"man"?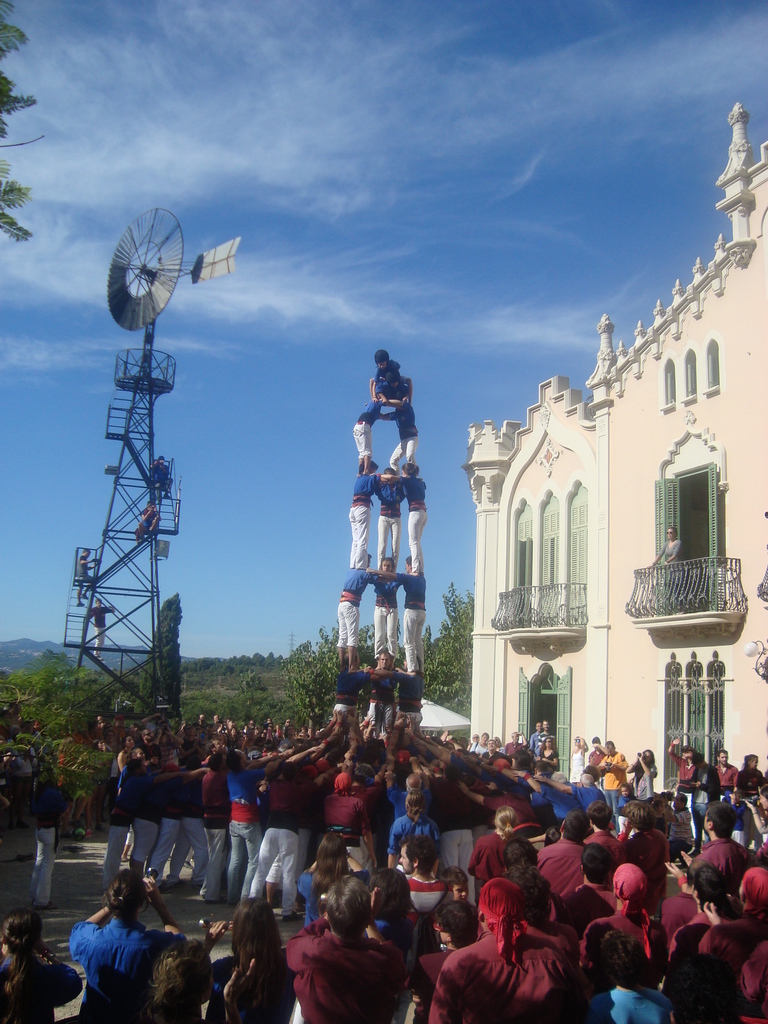
(534, 810, 592, 904)
